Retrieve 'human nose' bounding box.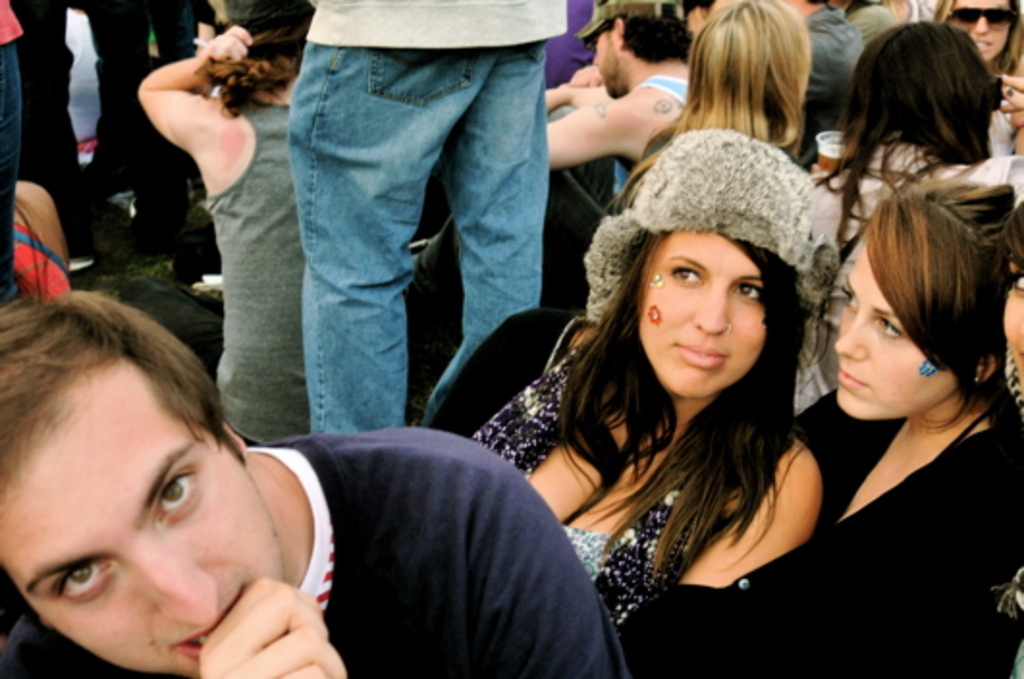
Bounding box: region(131, 548, 214, 621).
